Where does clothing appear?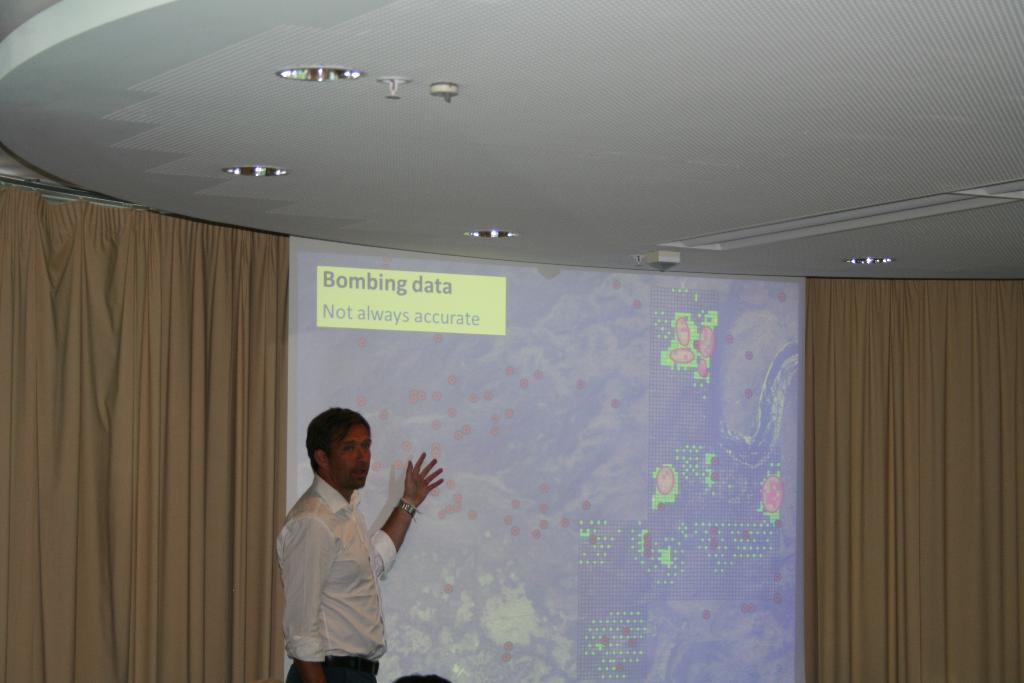
Appears at pyautogui.locateOnScreen(265, 460, 408, 666).
